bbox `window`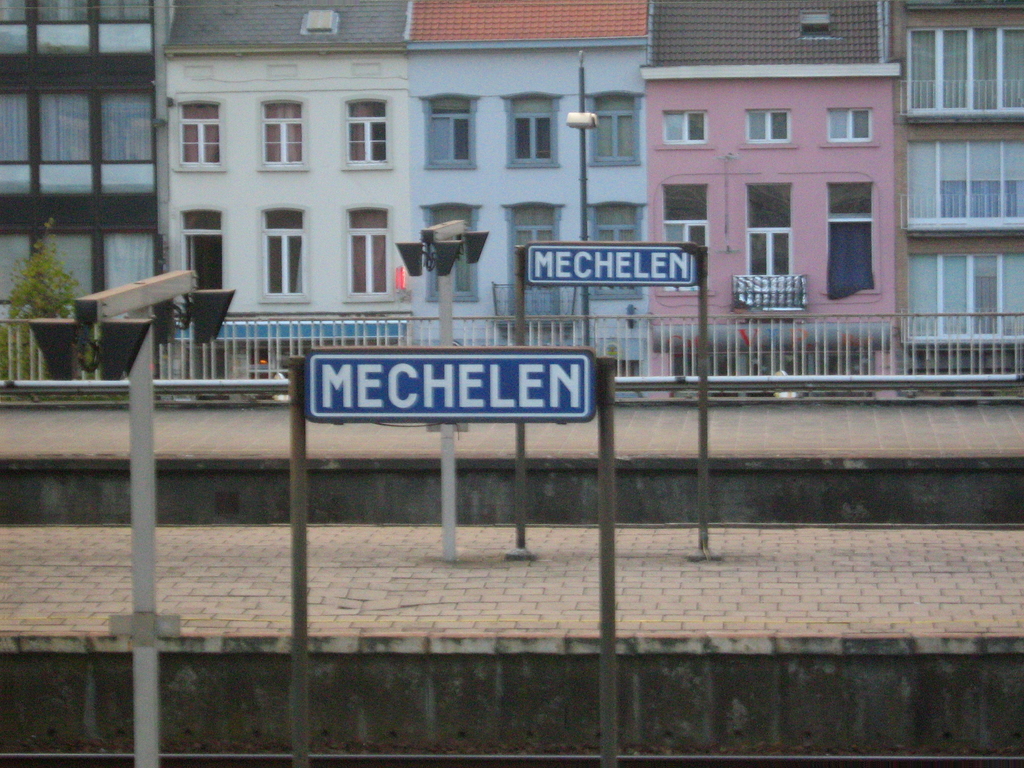
829, 189, 872, 291
